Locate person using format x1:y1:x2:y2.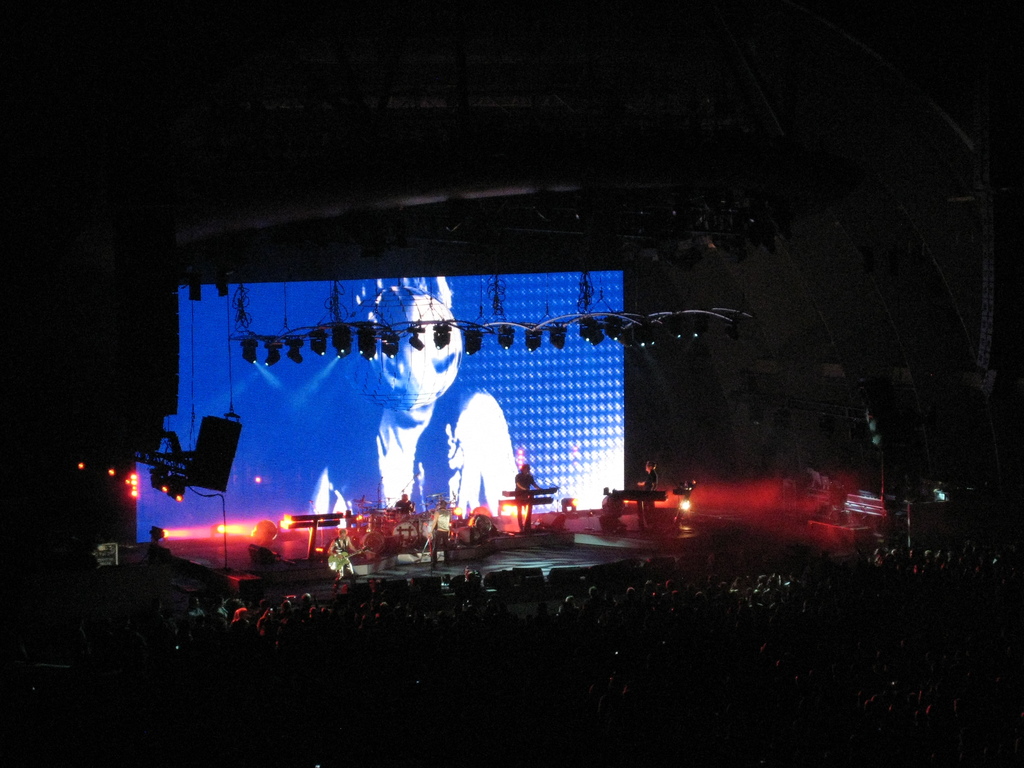
387:494:426:541.
